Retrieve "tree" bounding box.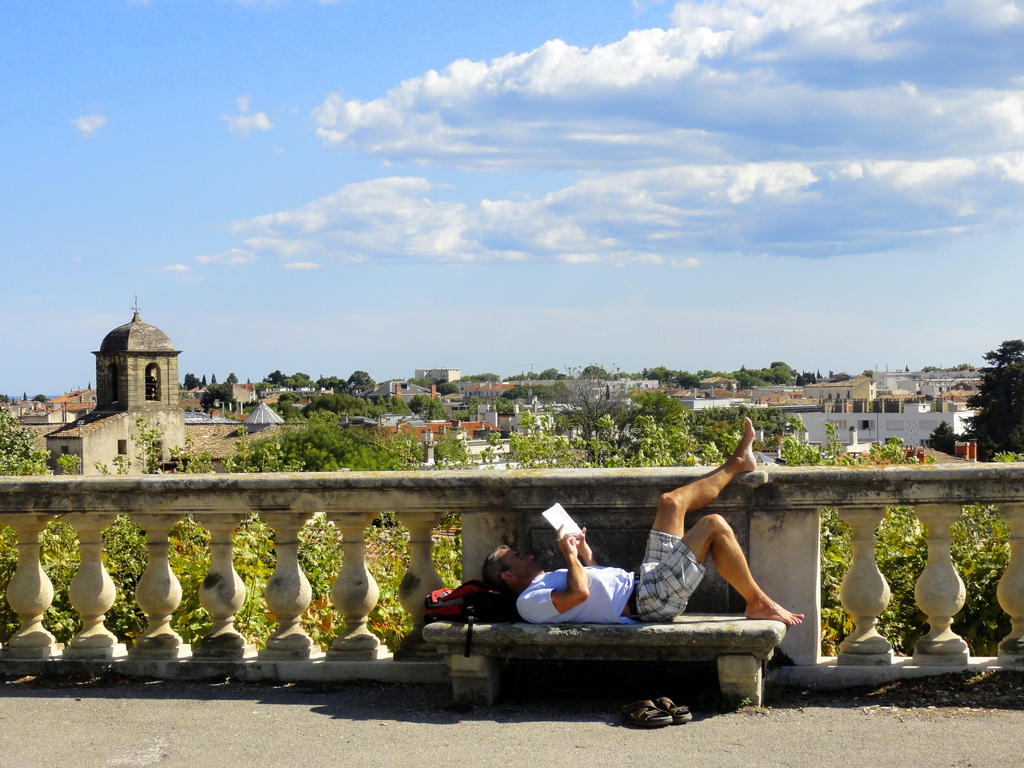
Bounding box: [957, 333, 1023, 460].
